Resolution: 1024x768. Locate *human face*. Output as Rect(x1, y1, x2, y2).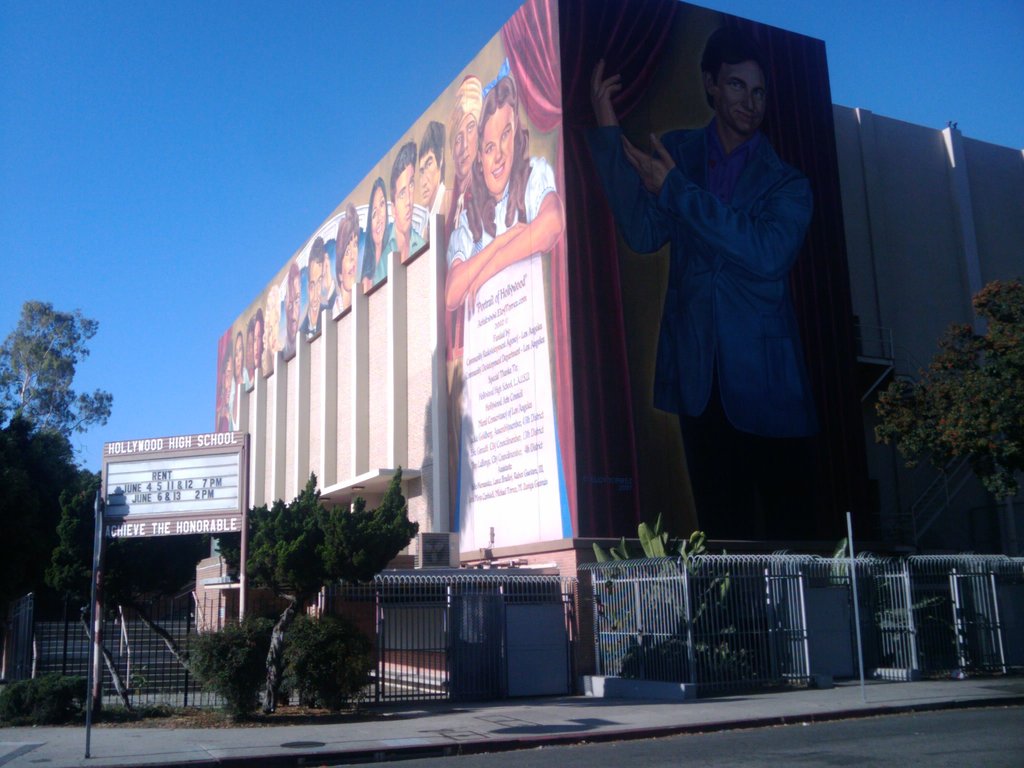
Rect(477, 108, 516, 192).
